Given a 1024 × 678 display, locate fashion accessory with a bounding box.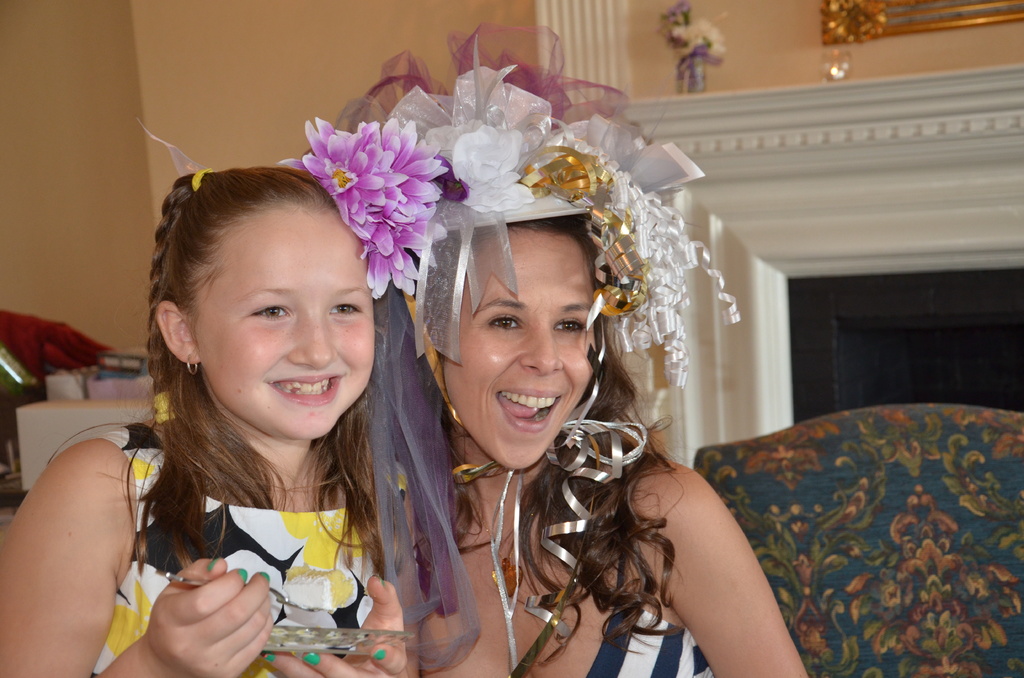
Located: region(280, 21, 742, 676).
